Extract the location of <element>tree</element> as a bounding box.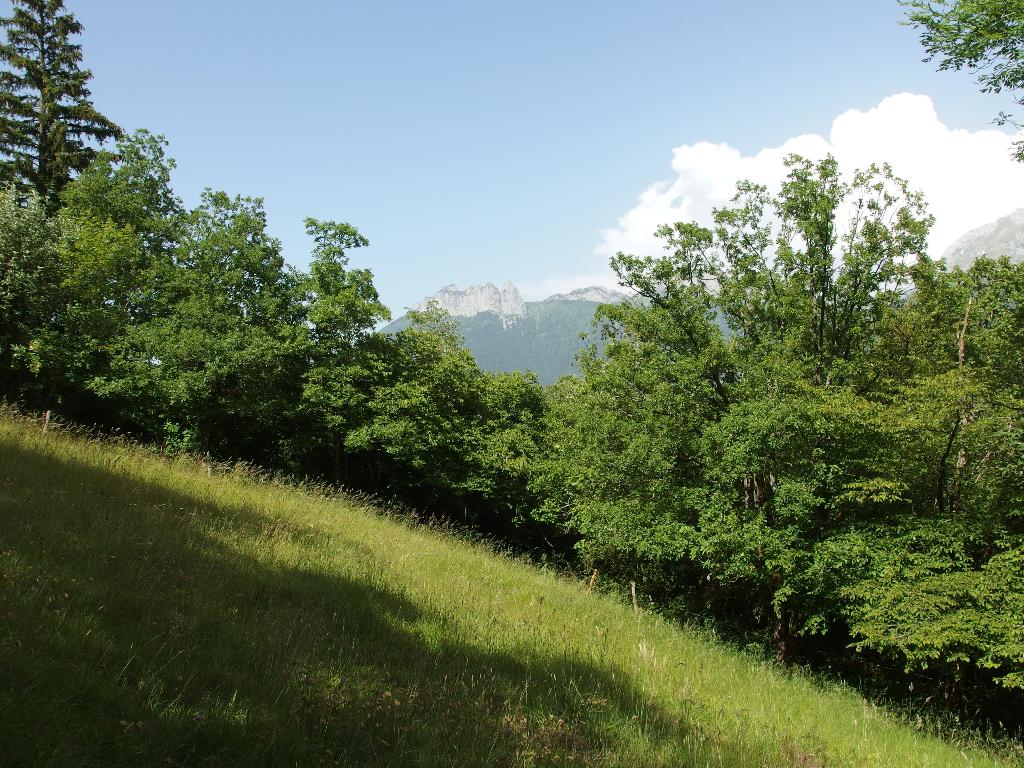
region(0, 0, 128, 214).
